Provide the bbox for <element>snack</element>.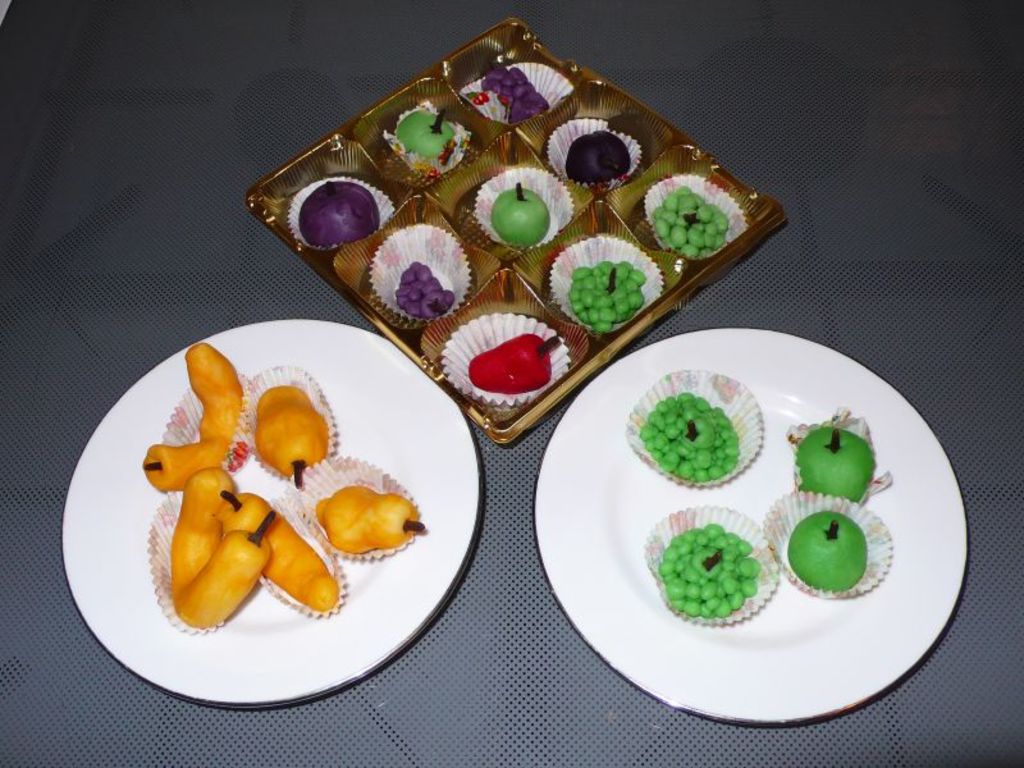
Rect(790, 406, 897, 490).
